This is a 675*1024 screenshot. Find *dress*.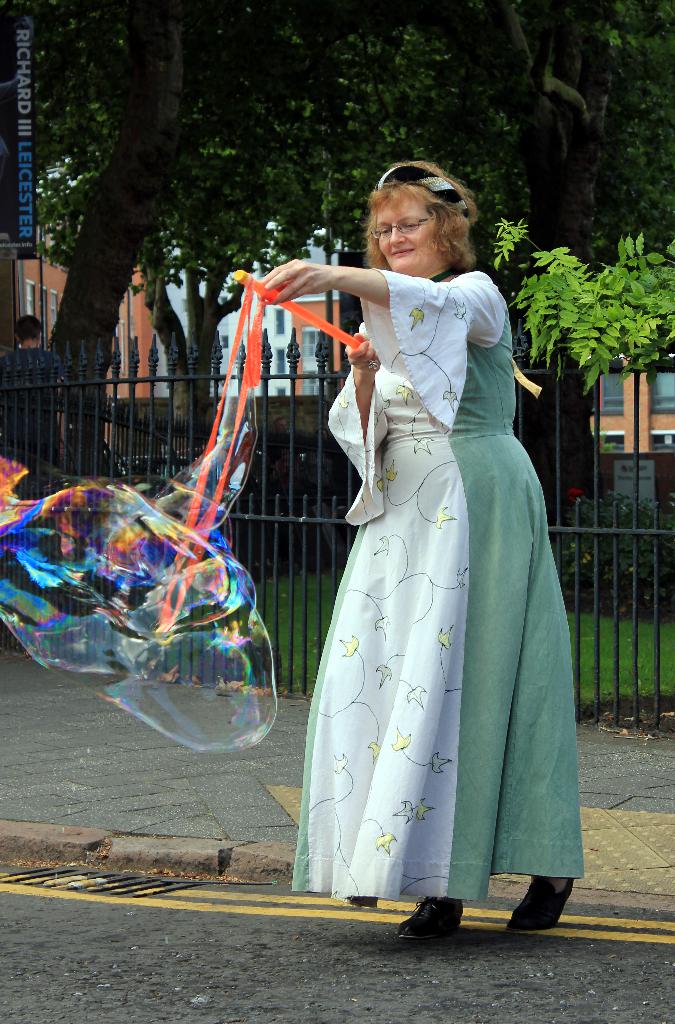
Bounding box: [293,258,591,900].
